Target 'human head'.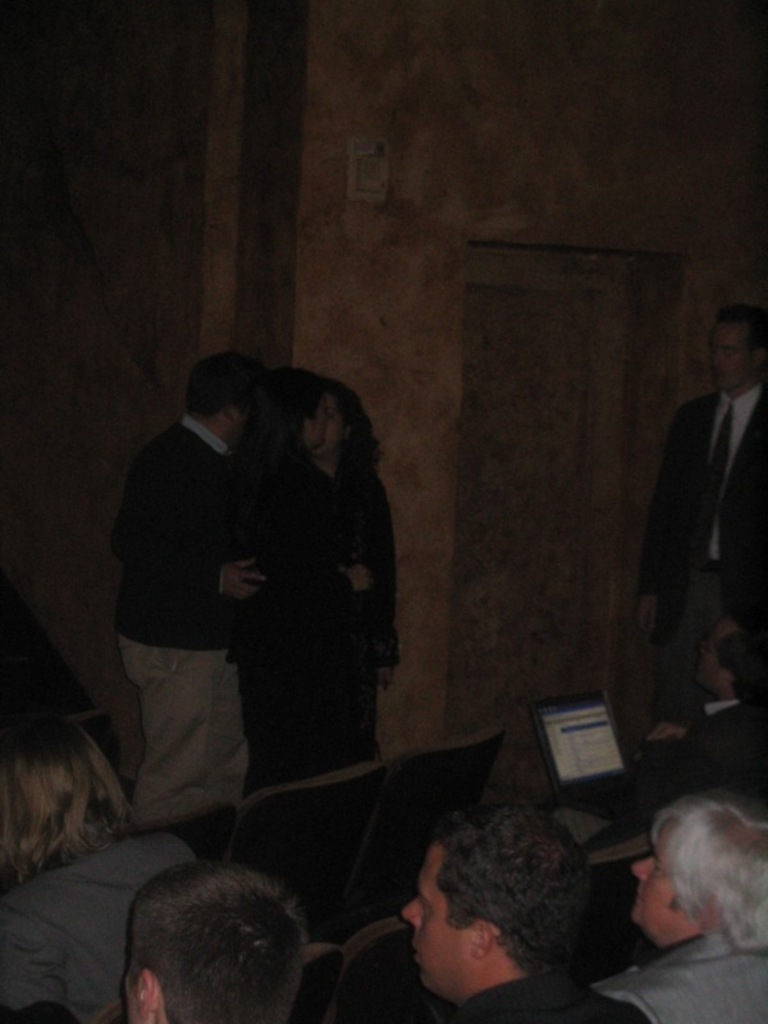
Target region: [707,305,767,390].
